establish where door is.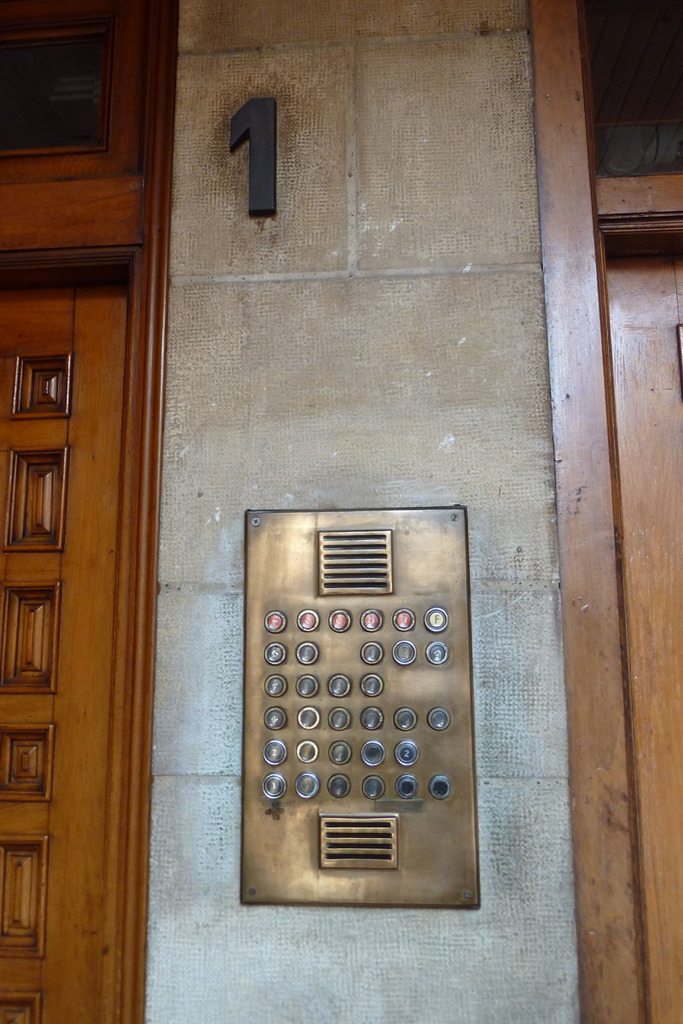
Established at region(607, 253, 682, 1023).
